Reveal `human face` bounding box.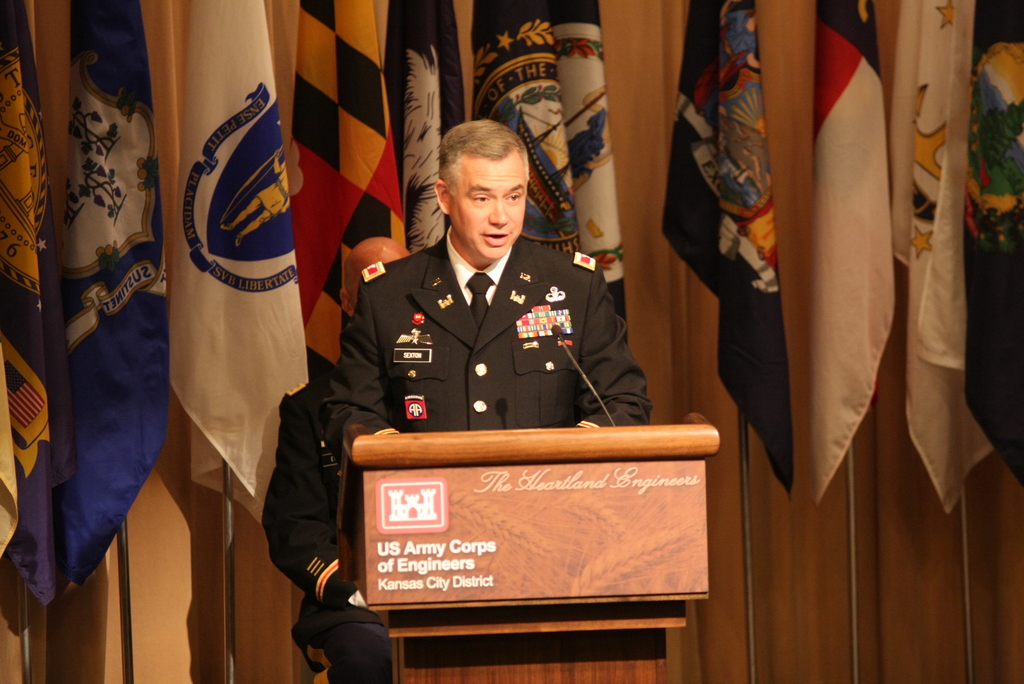
Revealed: 447/151/528/262.
